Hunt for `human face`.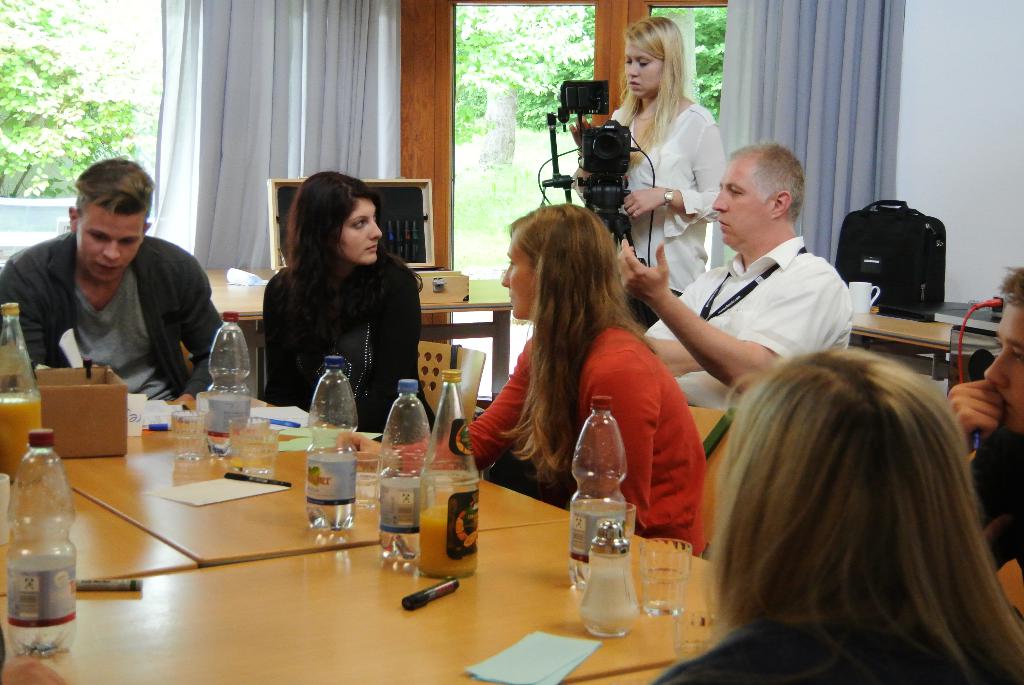
Hunted down at BBox(339, 203, 381, 265).
